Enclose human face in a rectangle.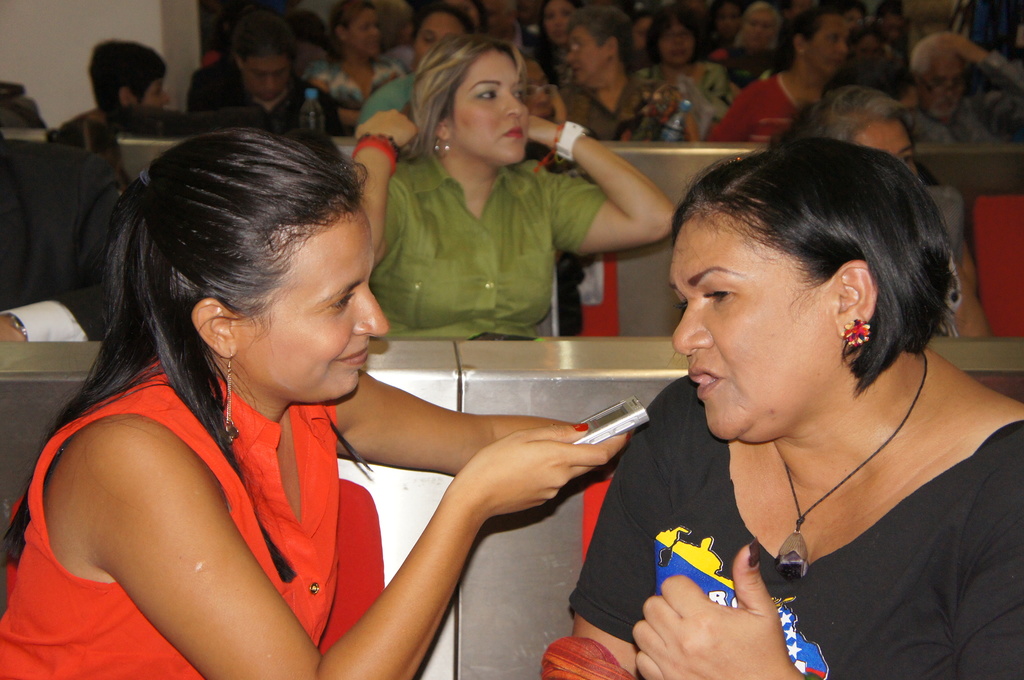
(x1=407, y1=12, x2=467, y2=59).
